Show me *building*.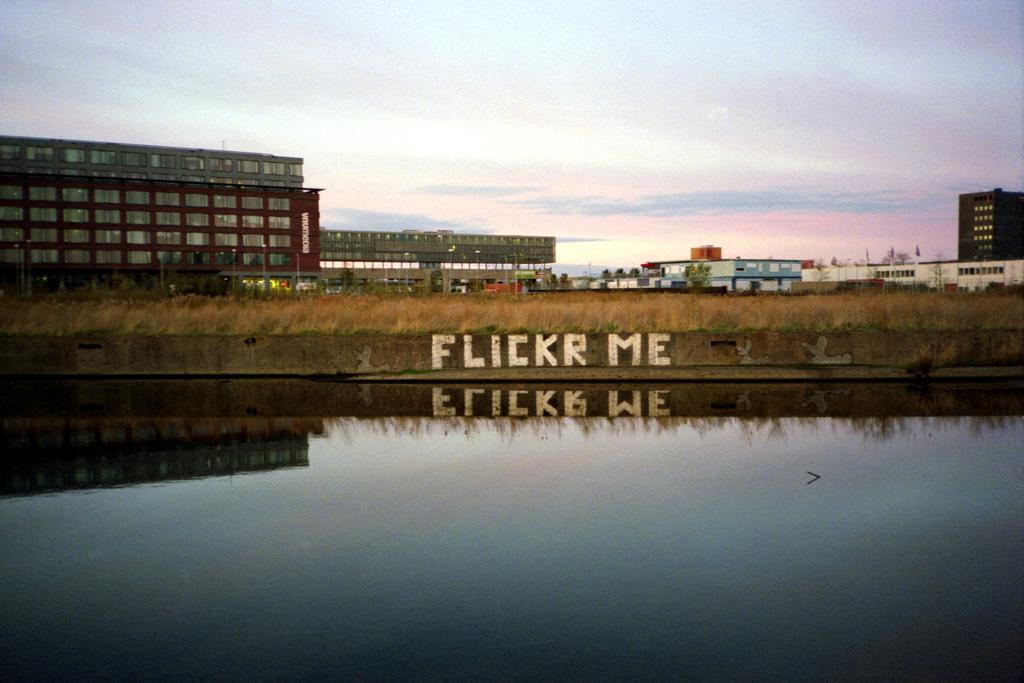
*building* is here: box=[316, 230, 550, 297].
